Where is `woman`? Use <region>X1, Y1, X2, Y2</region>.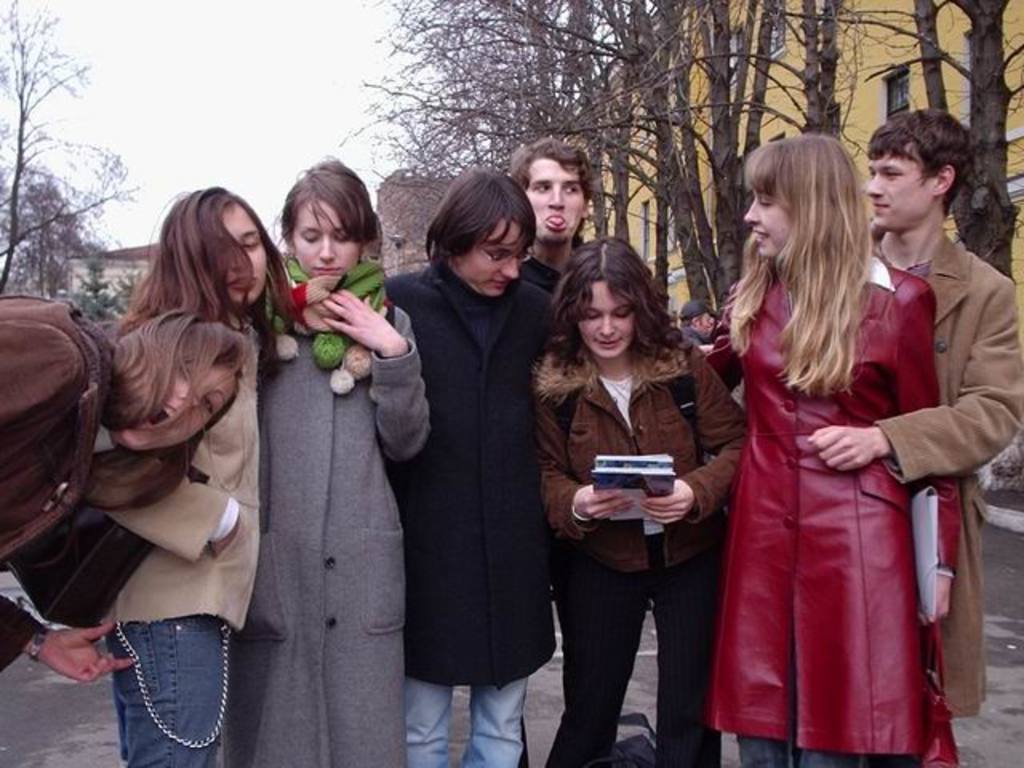
<region>98, 189, 298, 766</region>.
